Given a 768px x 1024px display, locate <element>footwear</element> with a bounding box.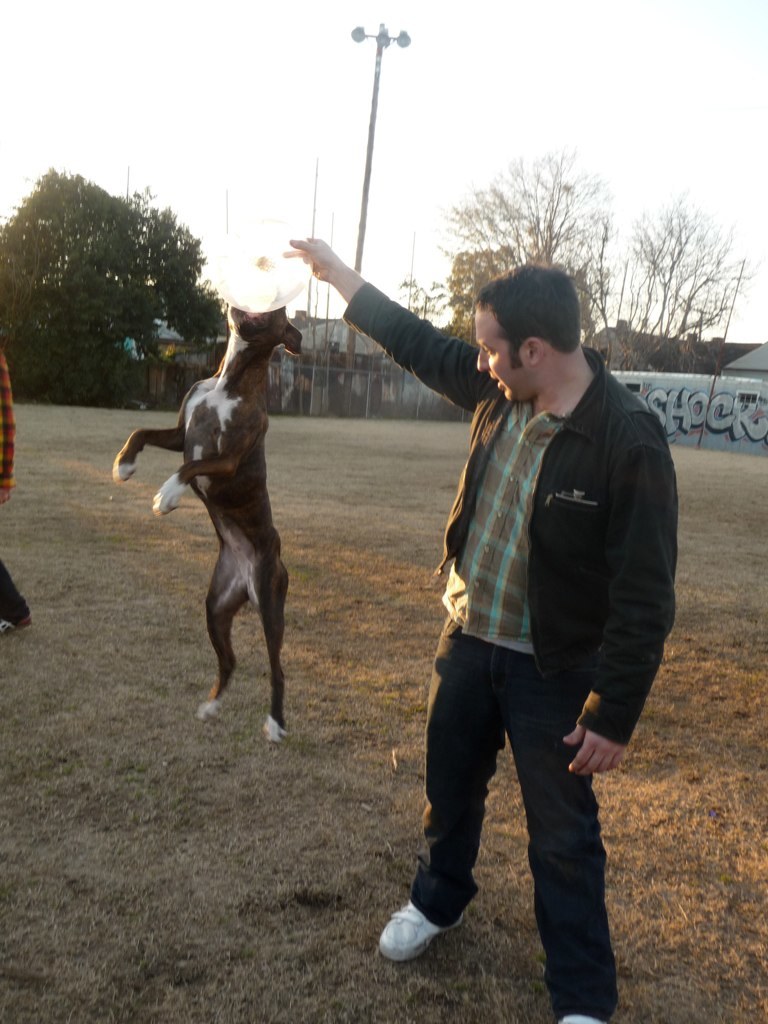
Located: select_region(559, 1011, 603, 1023).
